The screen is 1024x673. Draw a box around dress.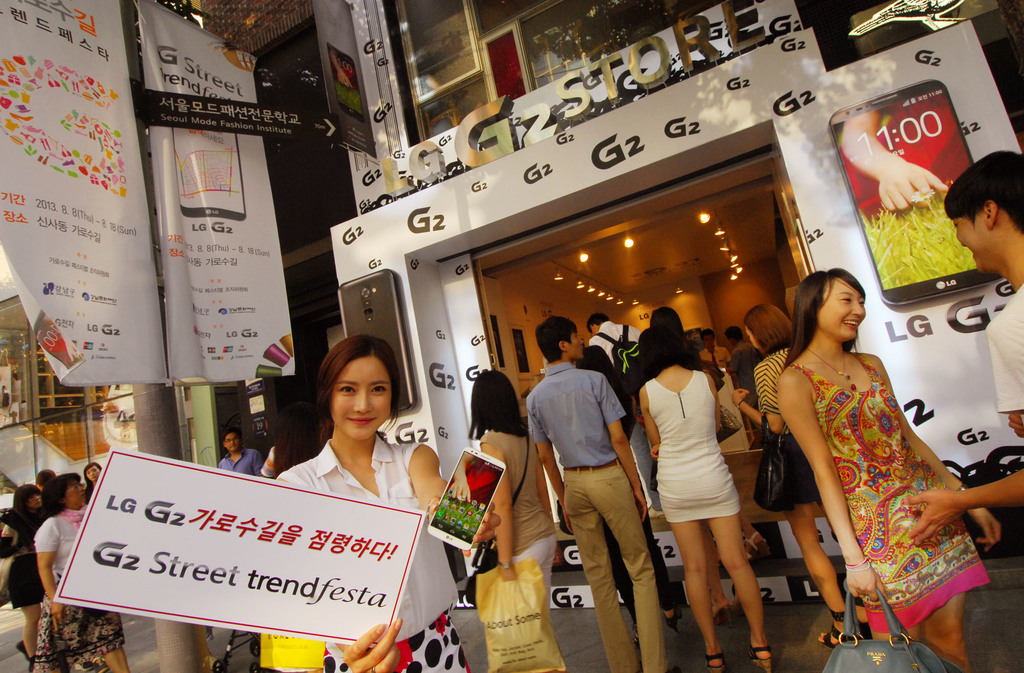
box(644, 367, 739, 528).
